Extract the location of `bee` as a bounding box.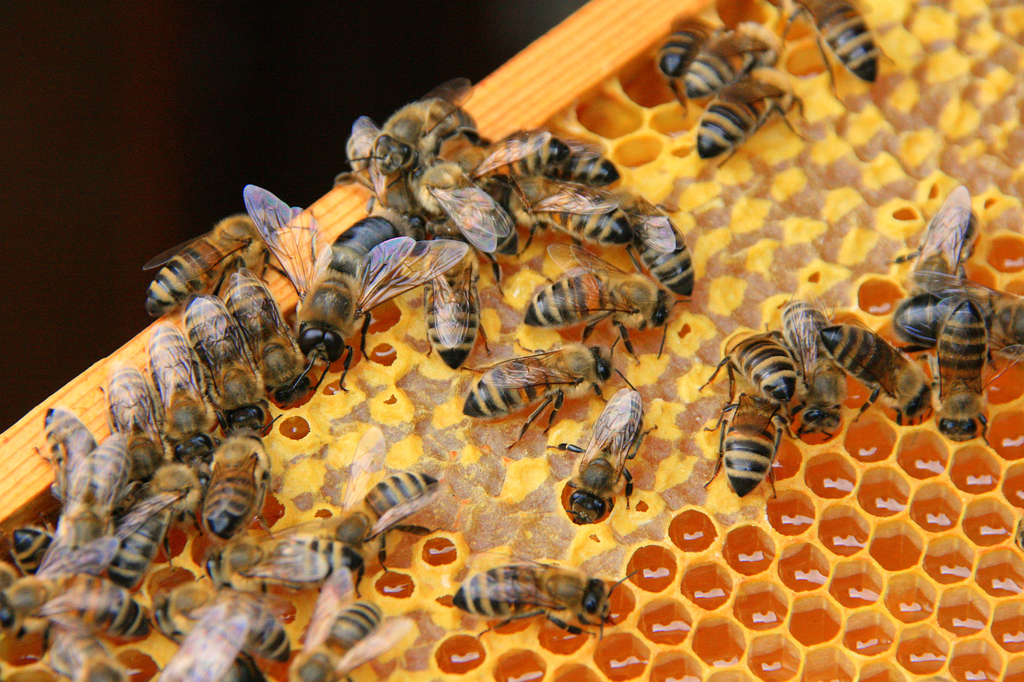
{"left": 44, "top": 395, "right": 142, "bottom": 513}.
